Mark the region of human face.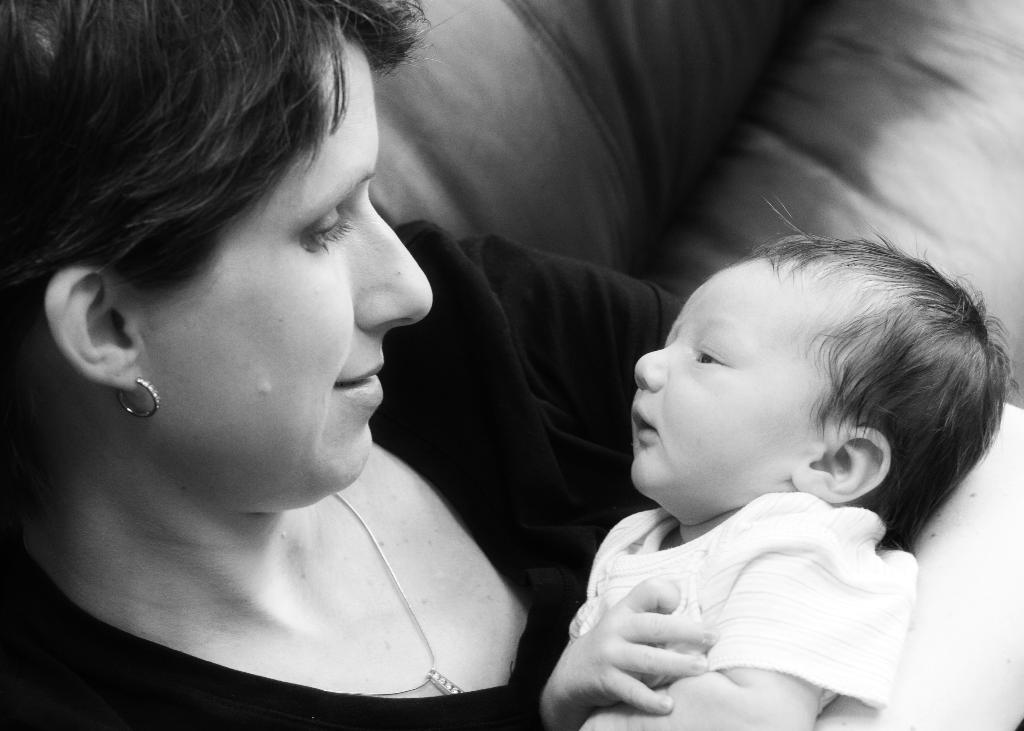
Region: {"left": 628, "top": 259, "right": 820, "bottom": 498}.
